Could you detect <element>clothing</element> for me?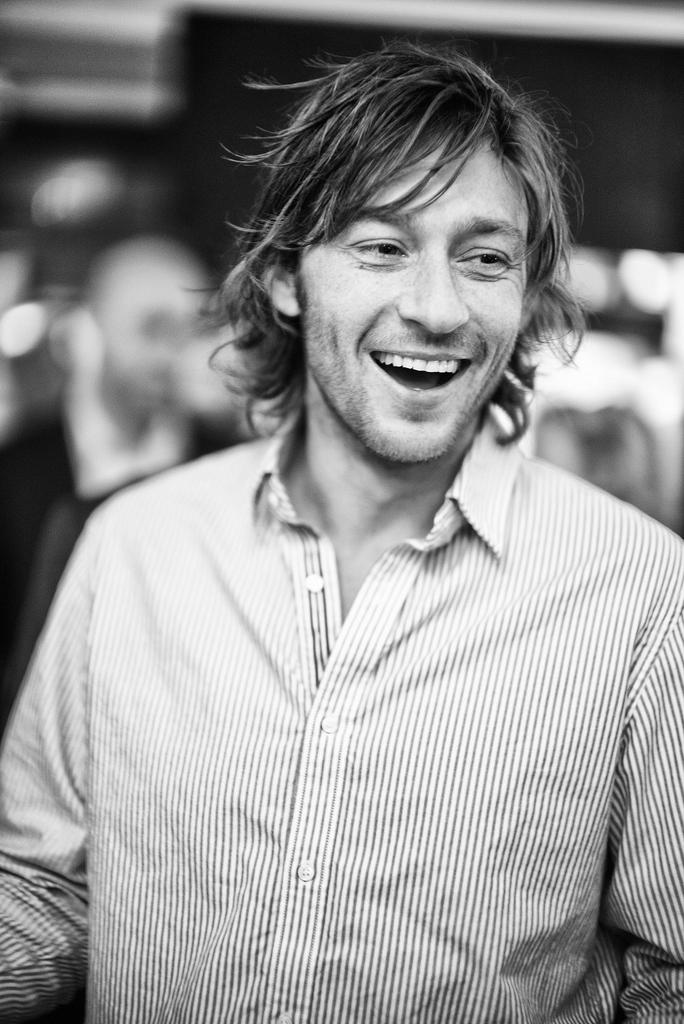
Detection result: bbox=(0, 404, 683, 1023).
